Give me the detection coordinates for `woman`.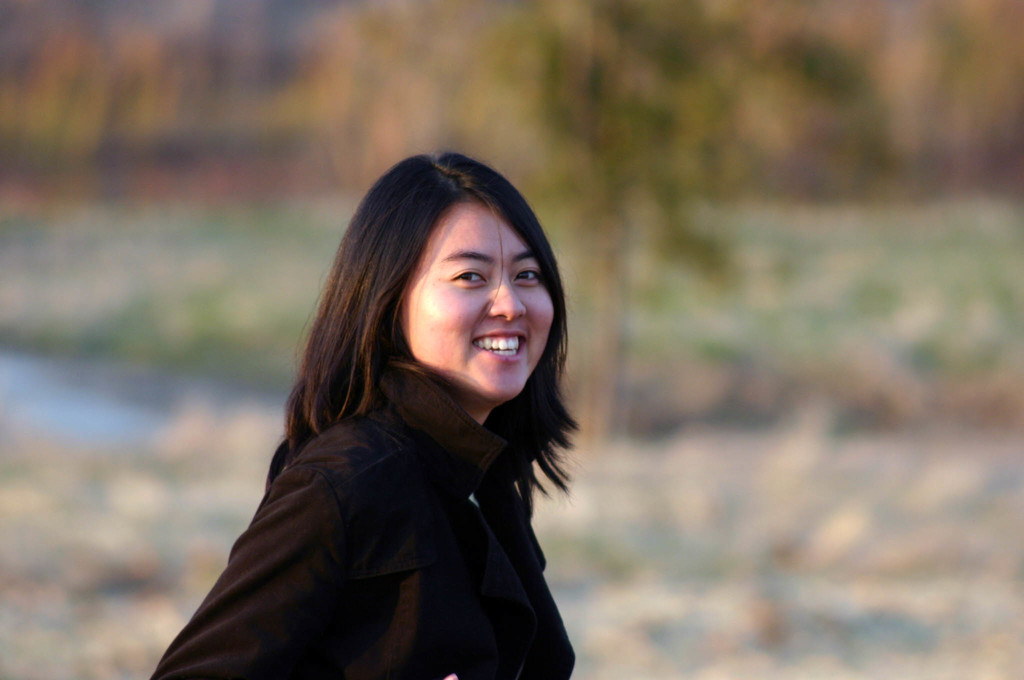
x1=161 y1=138 x2=605 y2=672.
